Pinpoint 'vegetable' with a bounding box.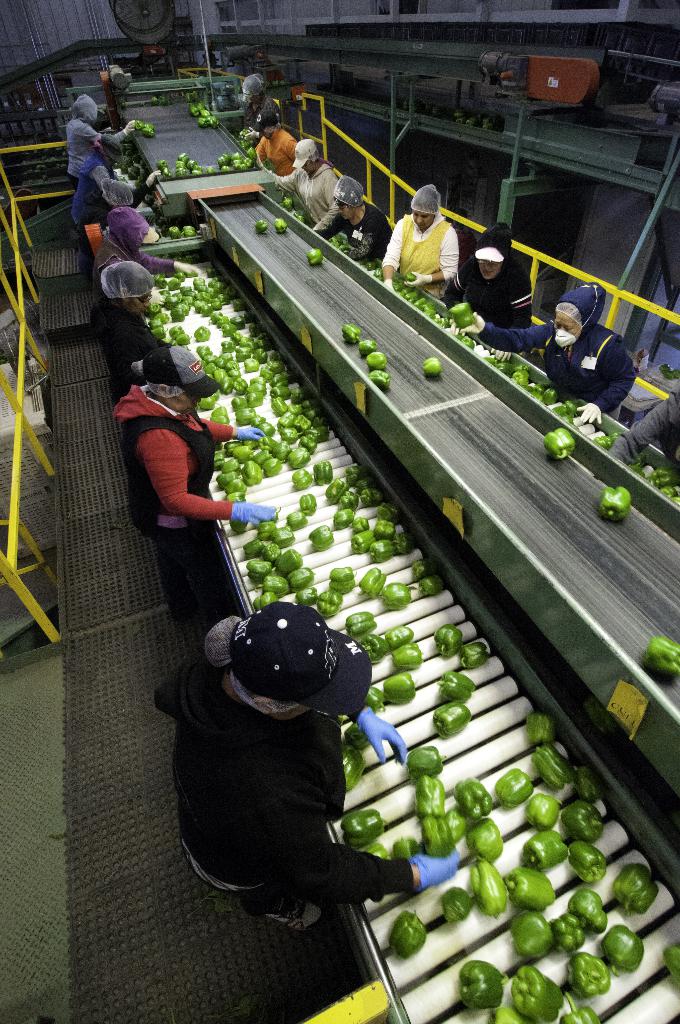
366:348:385:367.
